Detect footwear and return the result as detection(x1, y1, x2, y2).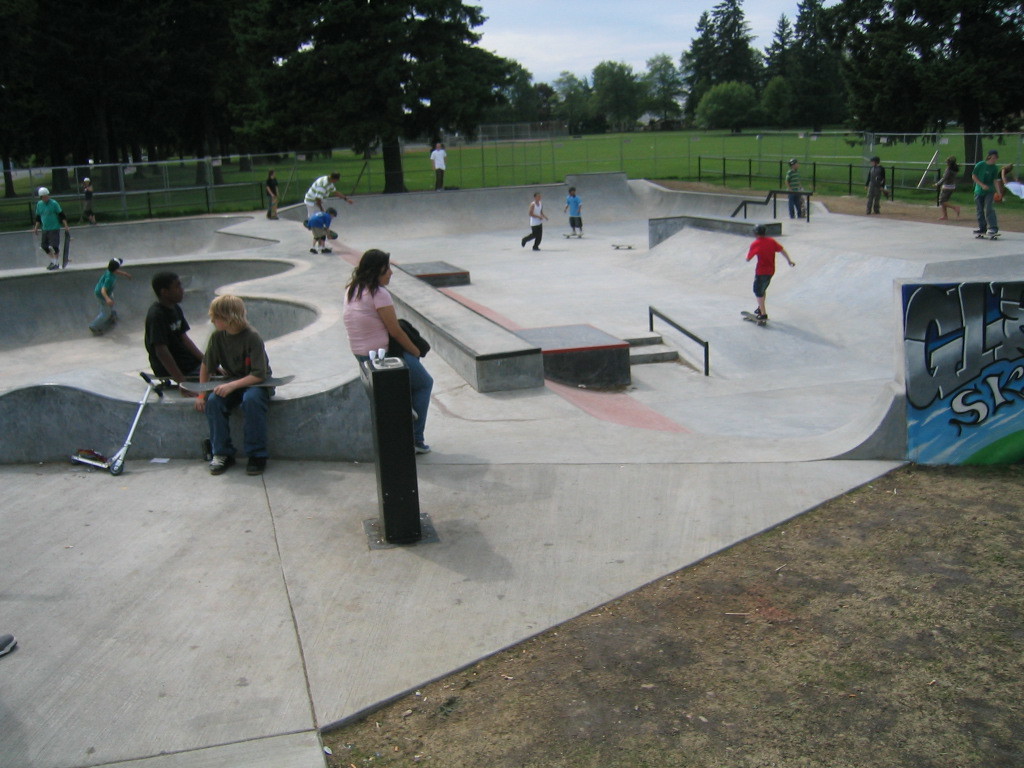
detection(0, 634, 16, 659).
